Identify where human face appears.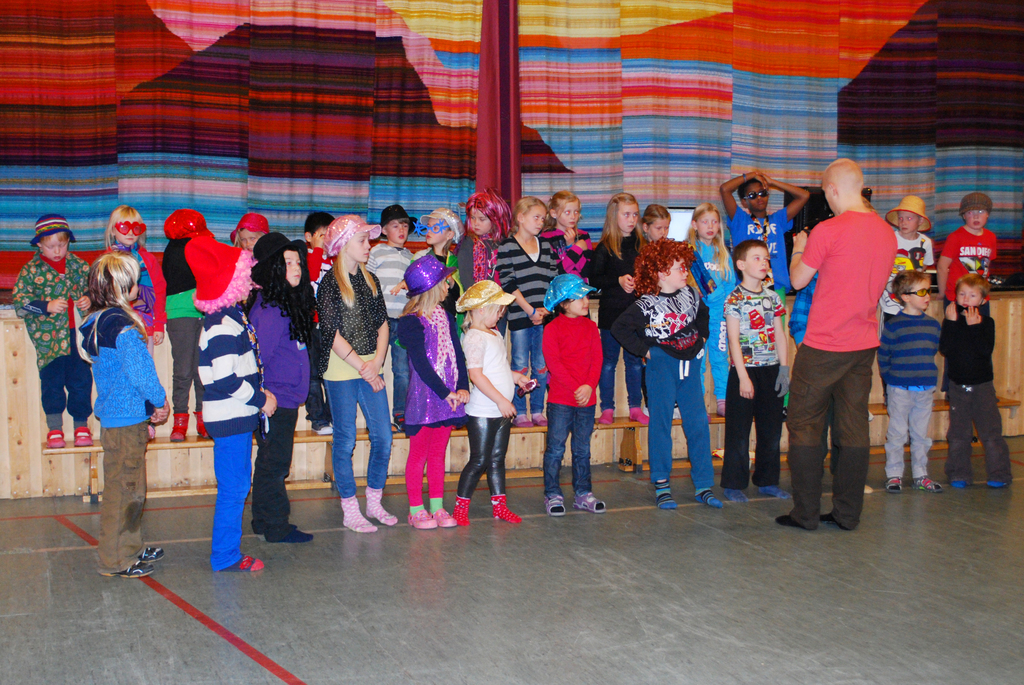
Appears at [345, 232, 372, 264].
